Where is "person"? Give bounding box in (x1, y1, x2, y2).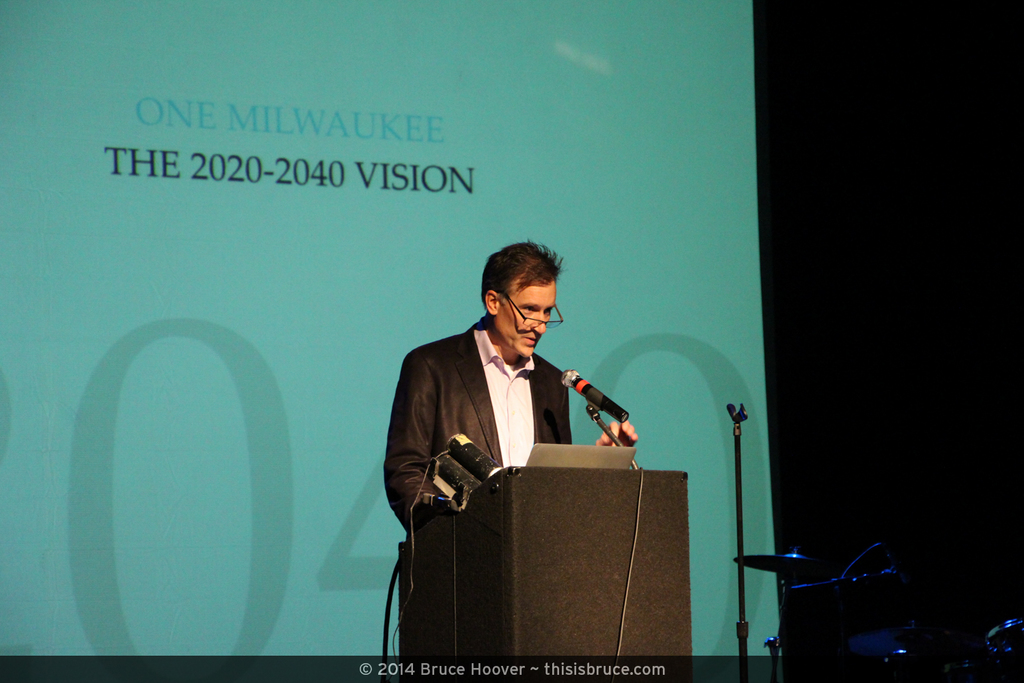
(380, 237, 638, 535).
